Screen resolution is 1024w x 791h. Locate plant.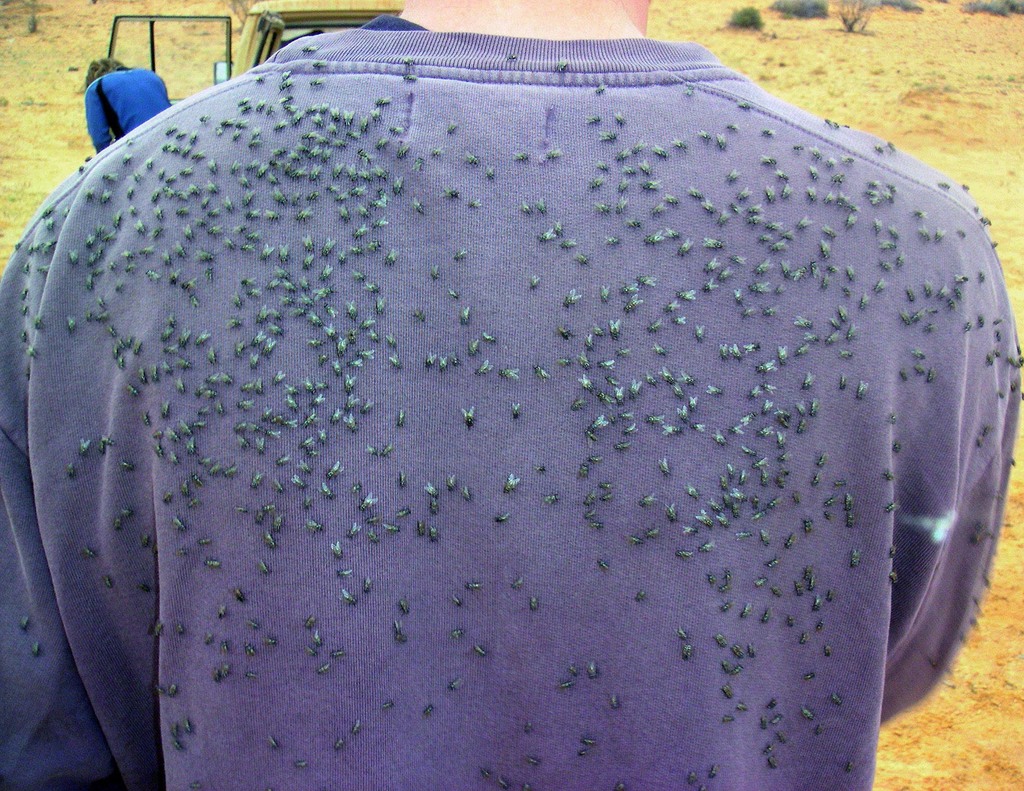
877 0 929 15.
